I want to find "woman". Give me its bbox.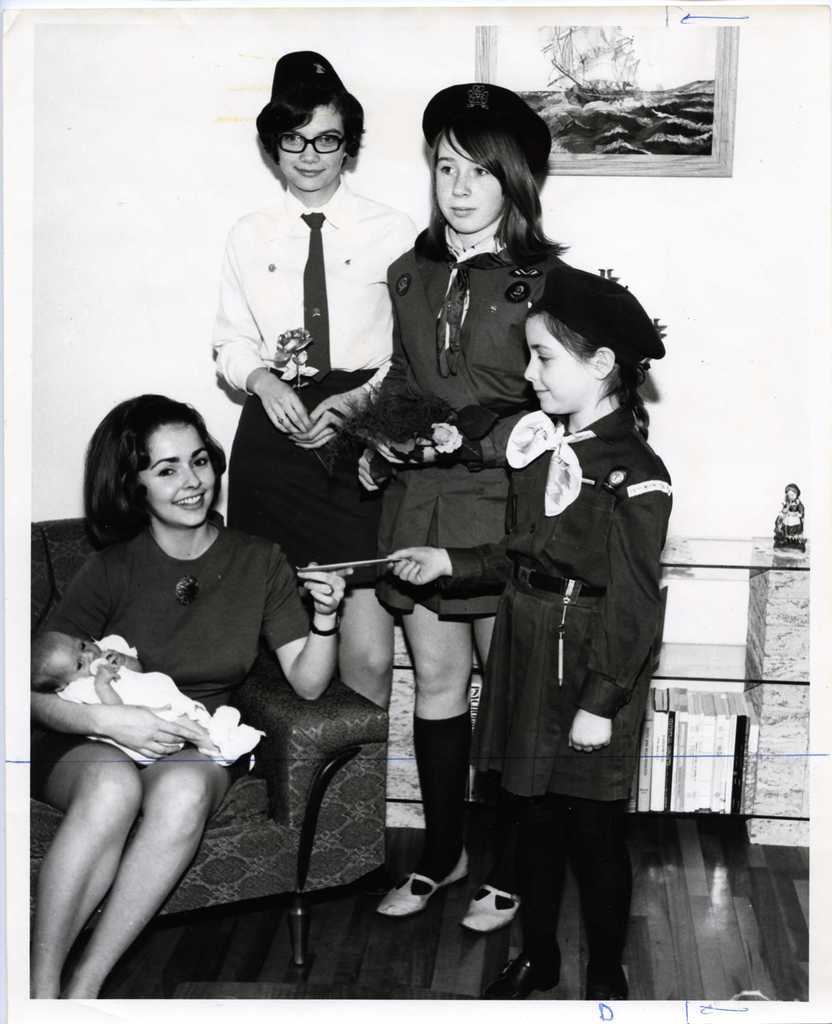
detection(26, 387, 278, 1000).
